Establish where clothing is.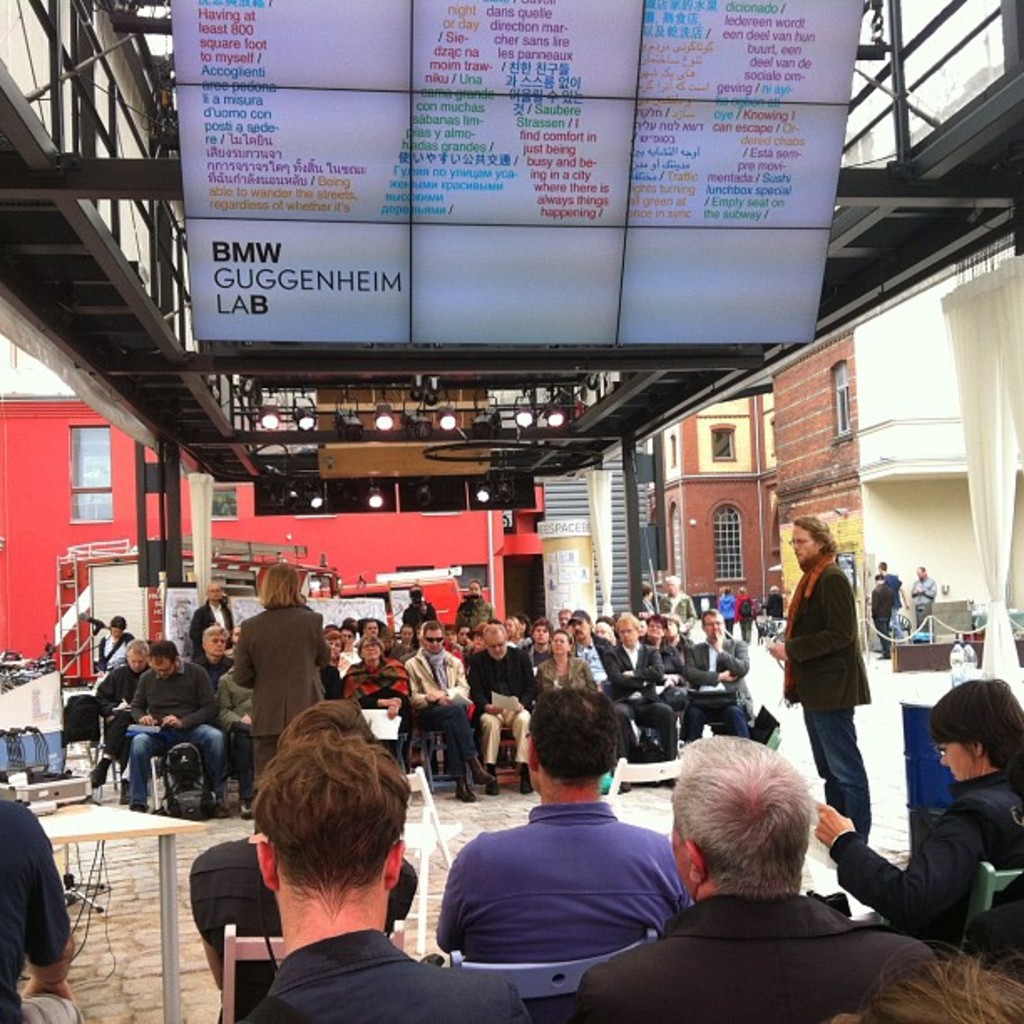
Established at (left=912, top=574, right=937, bottom=634).
